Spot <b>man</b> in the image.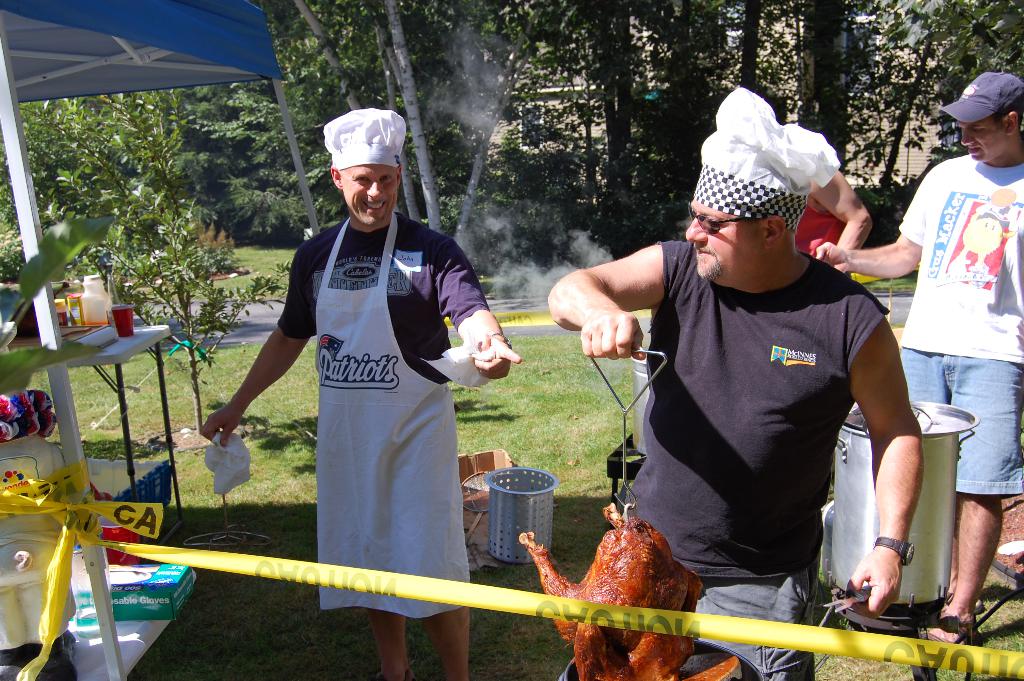
<b>man</b> found at 813, 70, 1023, 647.
